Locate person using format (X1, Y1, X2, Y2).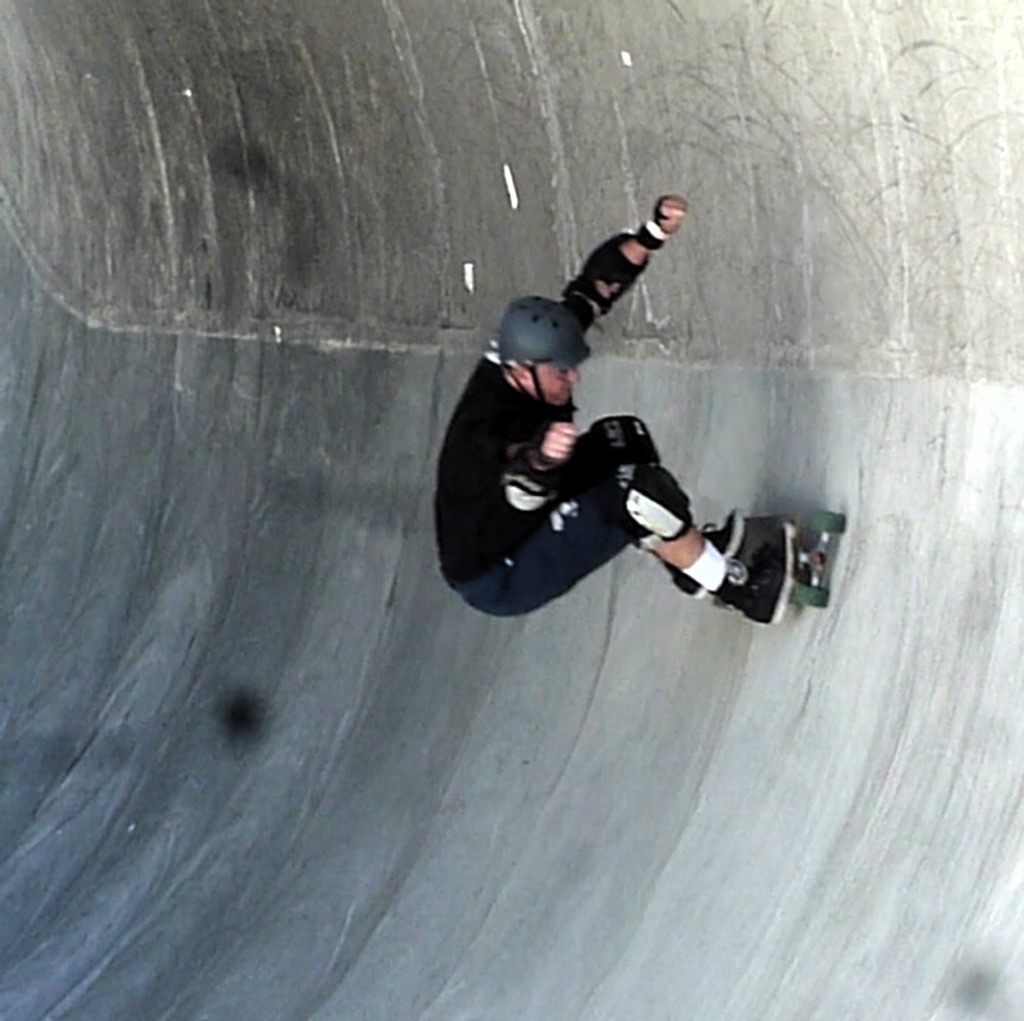
(422, 206, 772, 628).
